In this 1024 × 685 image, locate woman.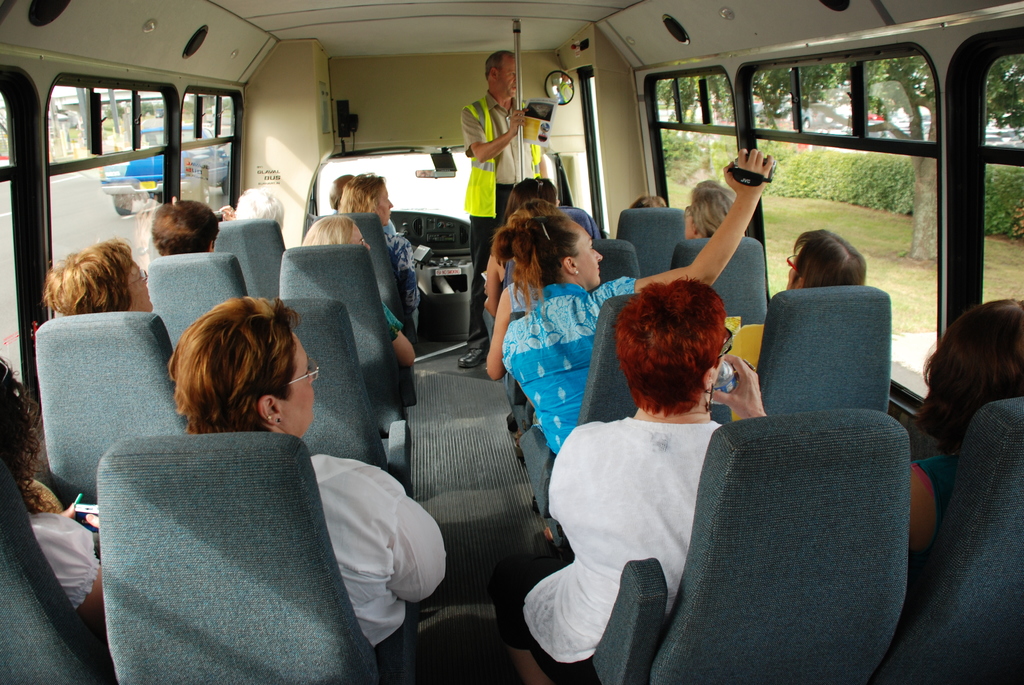
Bounding box: (483, 170, 559, 297).
